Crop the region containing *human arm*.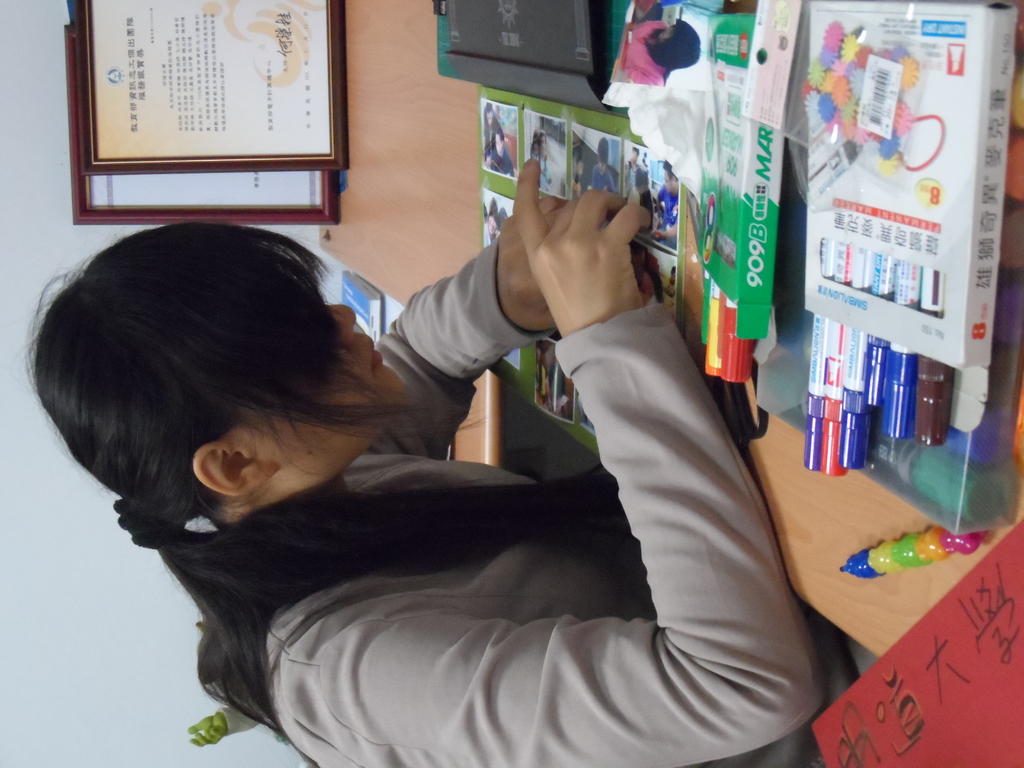
Crop region: (left=284, top=160, right=819, bottom=764).
